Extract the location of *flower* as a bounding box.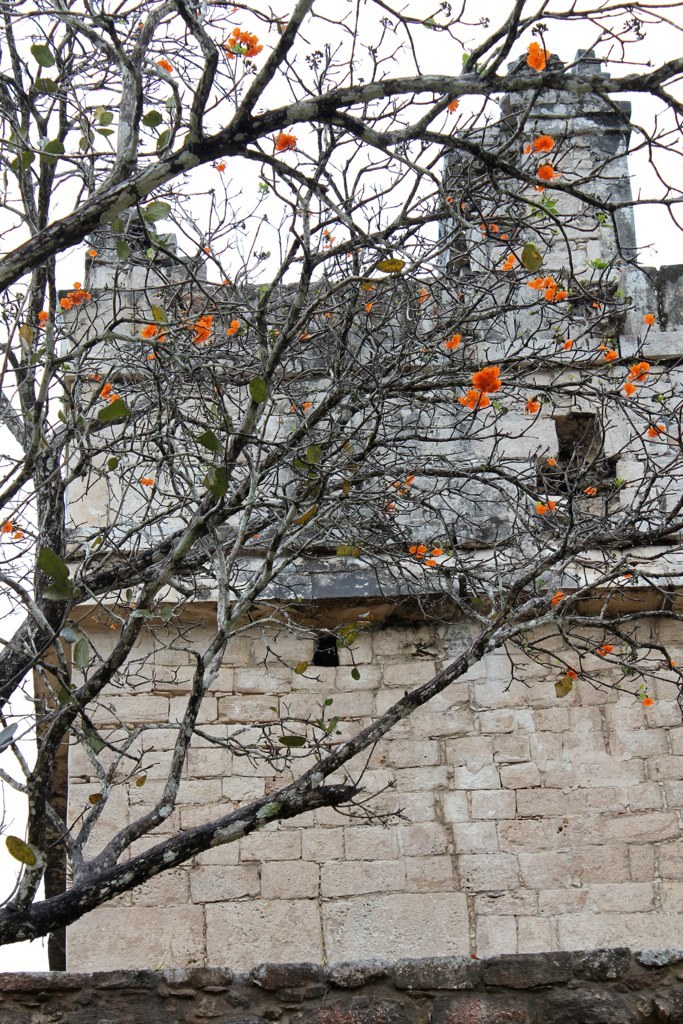
11,531,25,538.
